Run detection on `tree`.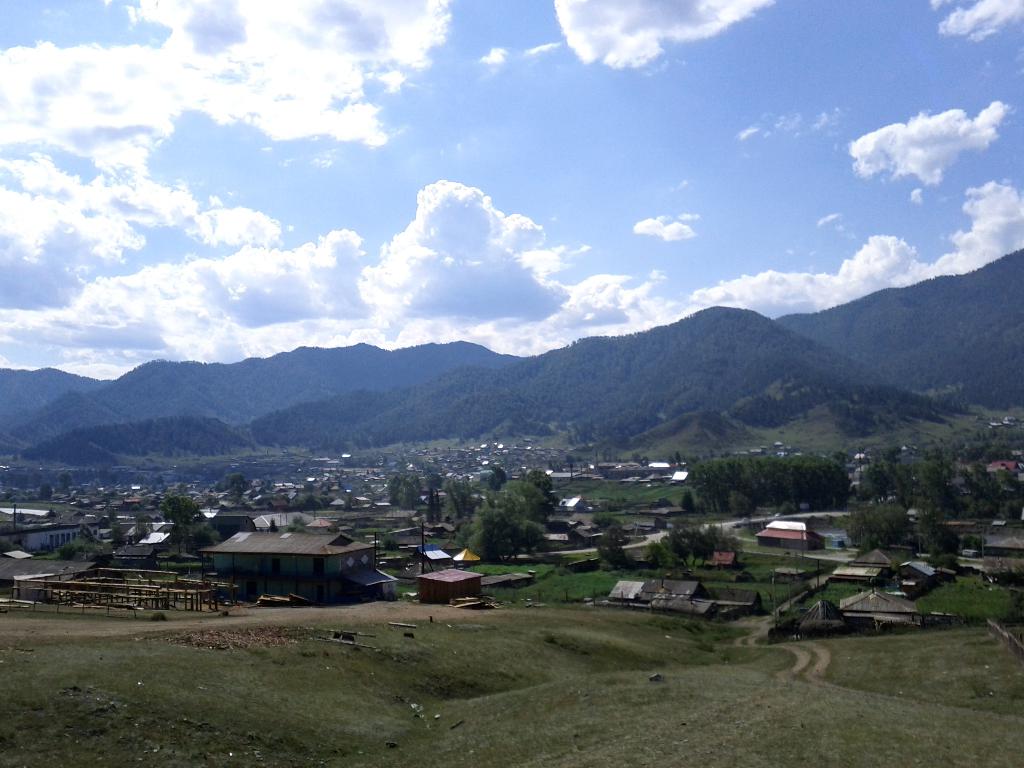
Result: 514 467 559 506.
